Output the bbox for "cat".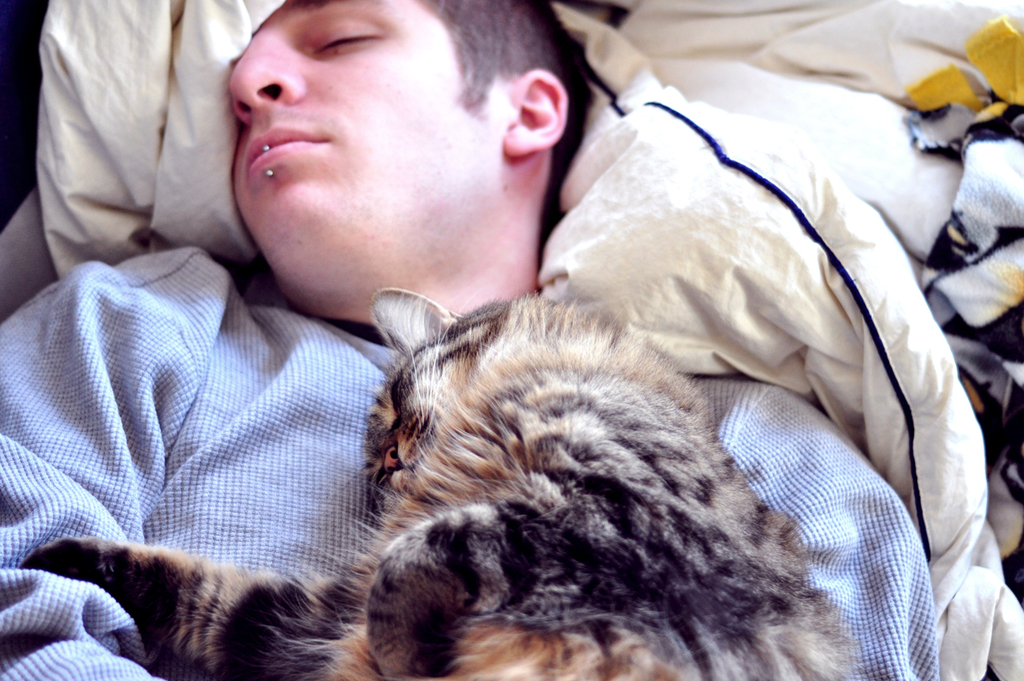
{"x1": 22, "y1": 281, "x2": 856, "y2": 680}.
